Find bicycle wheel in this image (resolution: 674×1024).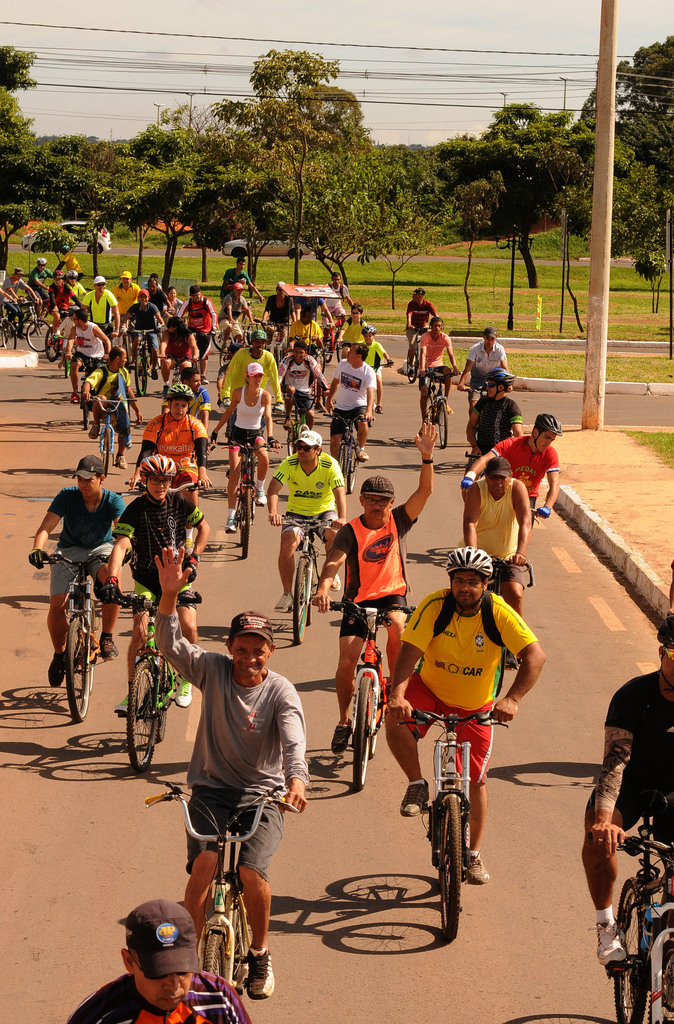
bbox=[286, 426, 293, 454].
